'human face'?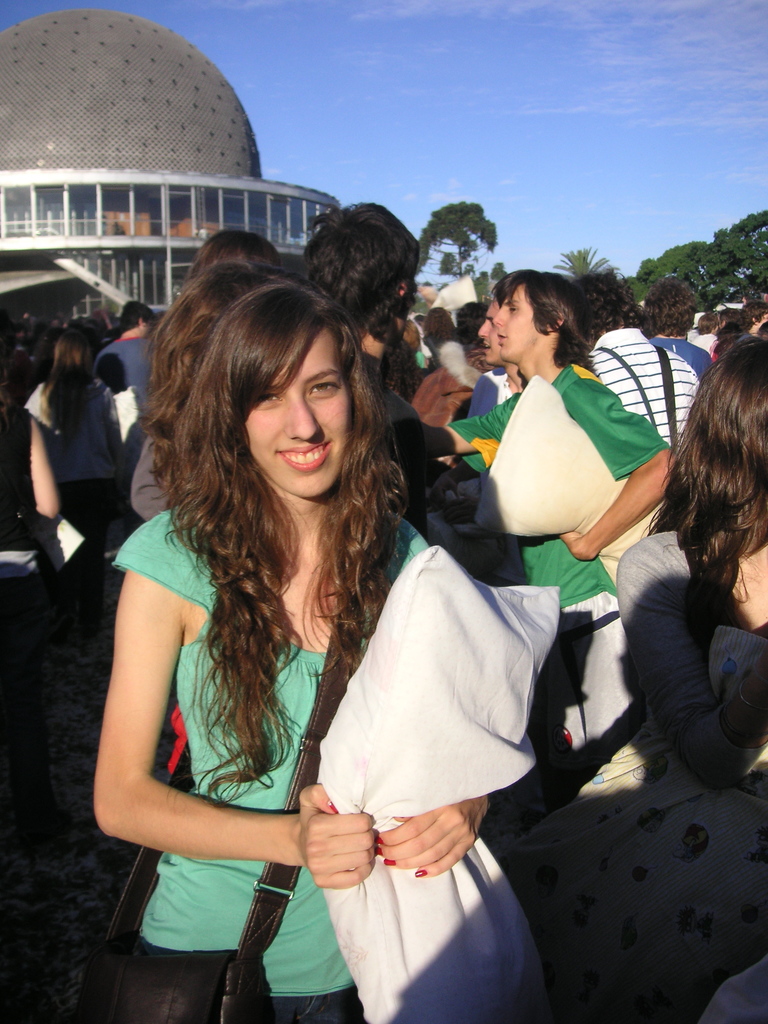
(241, 333, 353, 495)
